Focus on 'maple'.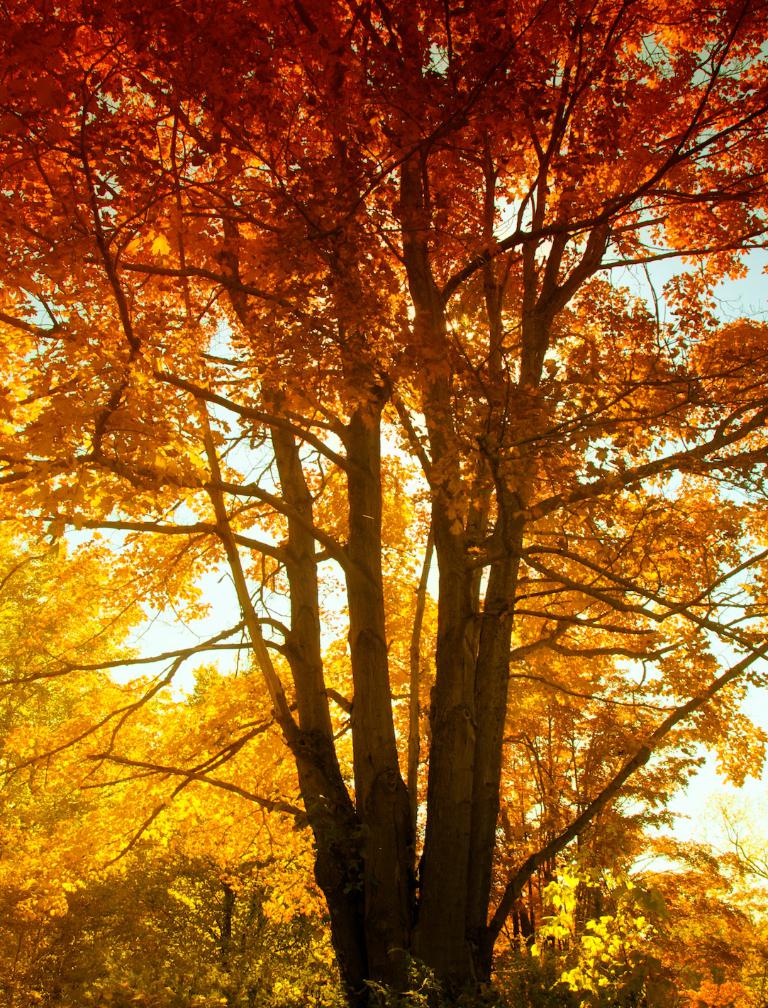
Focused at 8, 79, 746, 1007.
